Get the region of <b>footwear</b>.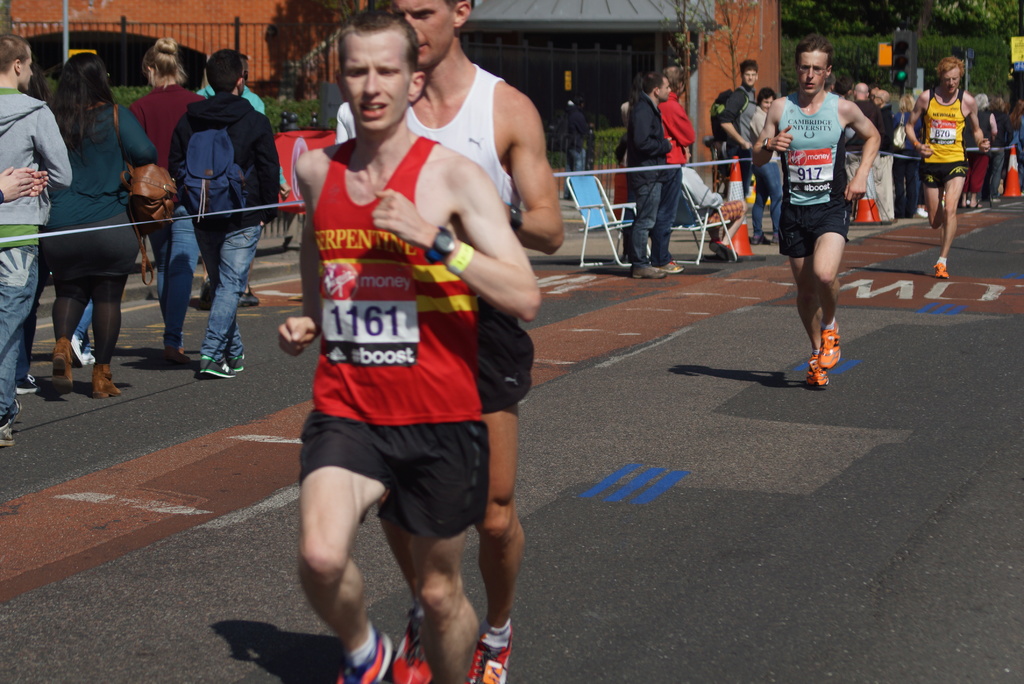
select_region(665, 256, 686, 276).
